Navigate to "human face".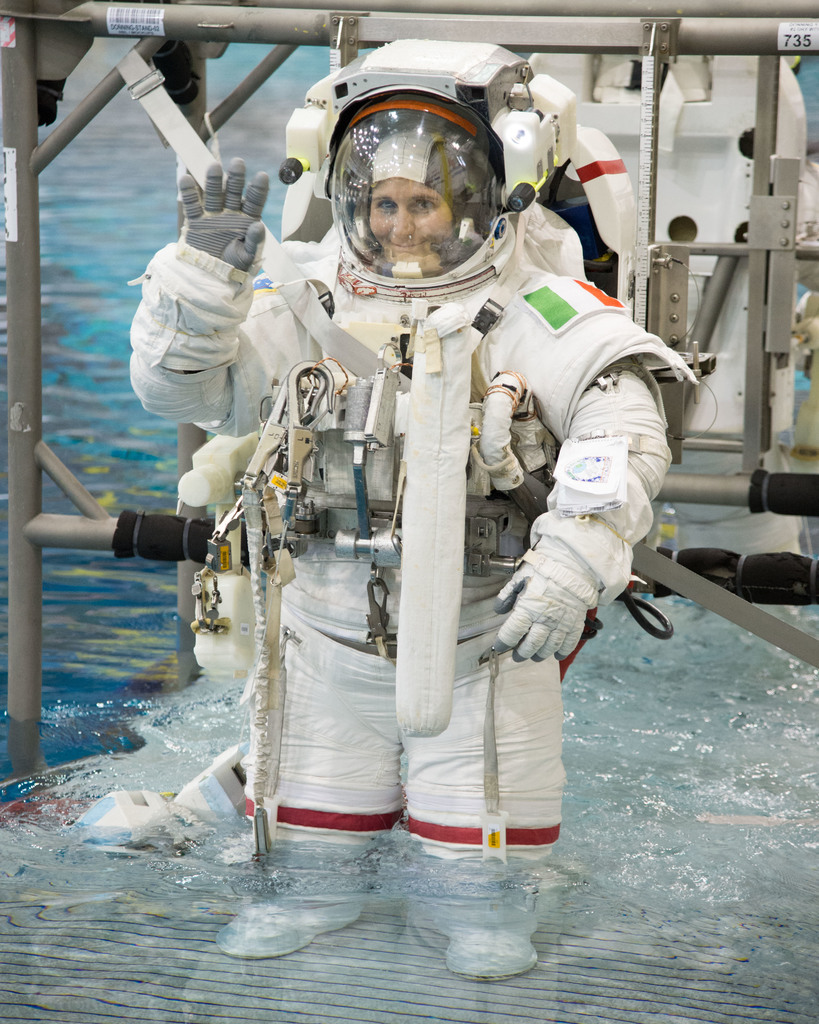
Navigation target: (368,178,454,271).
